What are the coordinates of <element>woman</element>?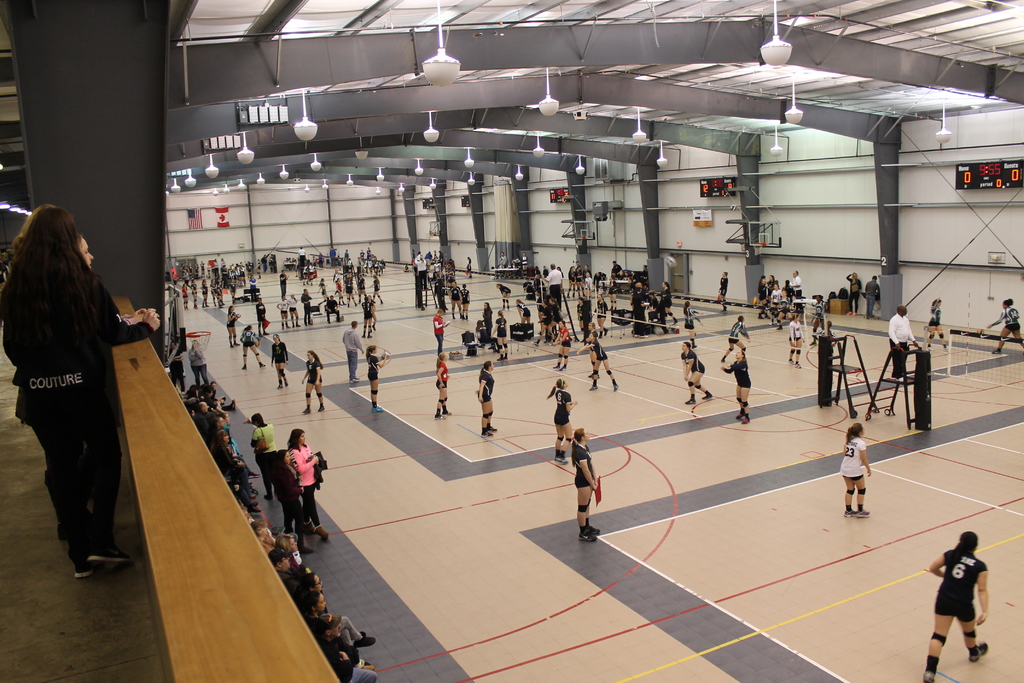
{"left": 334, "top": 278, "right": 346, "bottom": 308}.
